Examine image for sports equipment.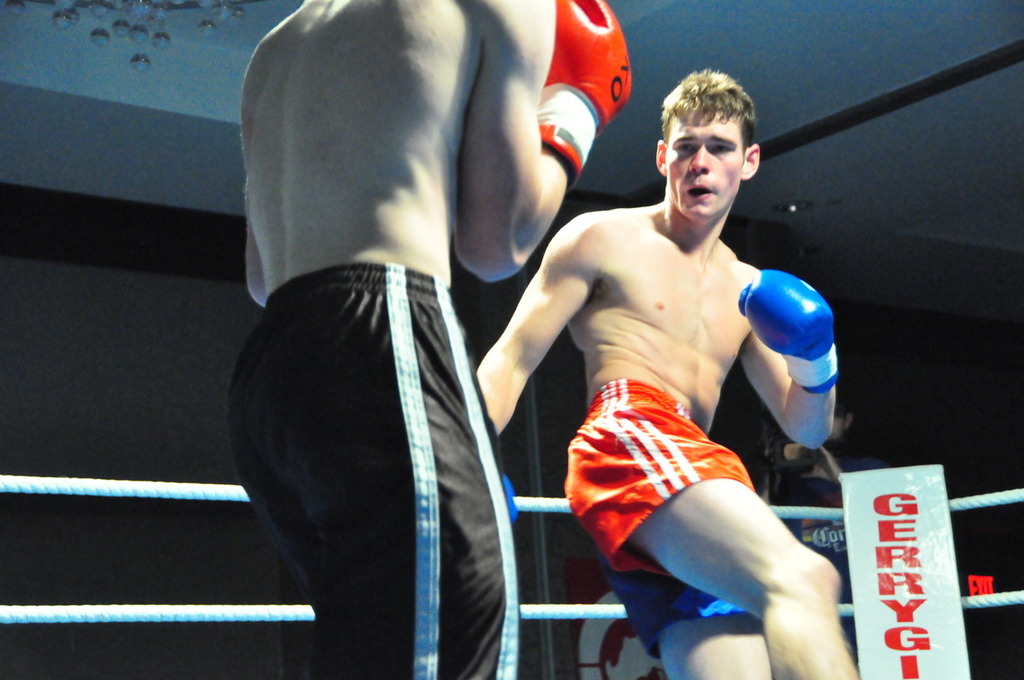
Examination result: <box>537,0,640,177</box>.
